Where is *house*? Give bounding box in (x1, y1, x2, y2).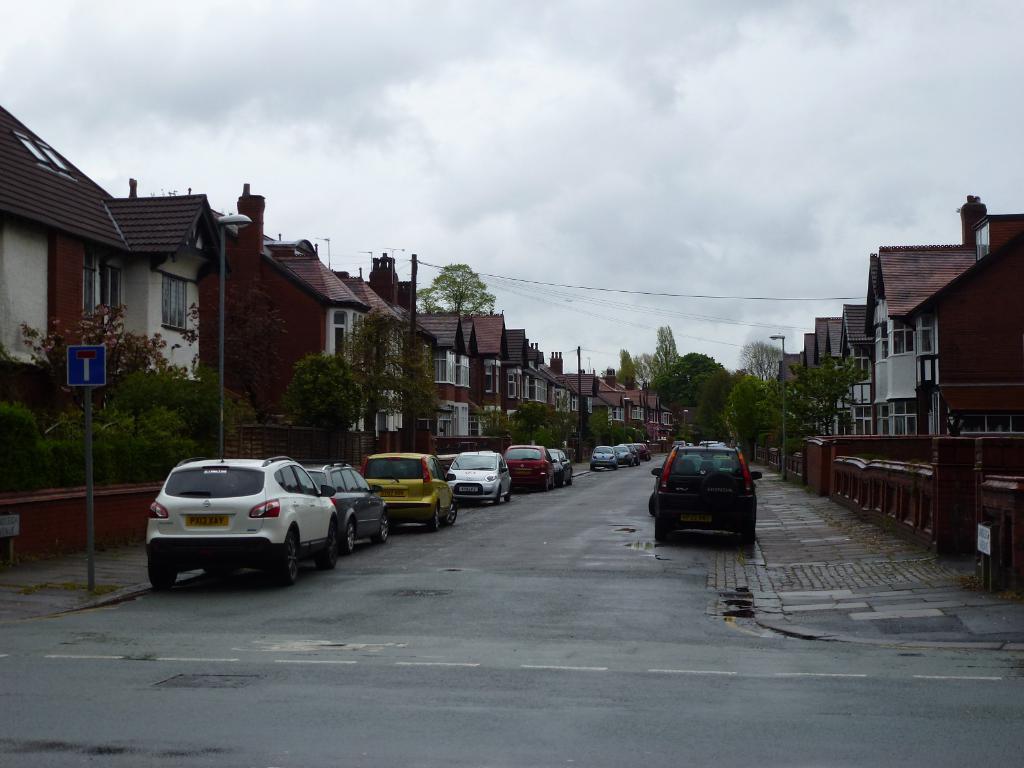
(6, 89, 241, 461).
